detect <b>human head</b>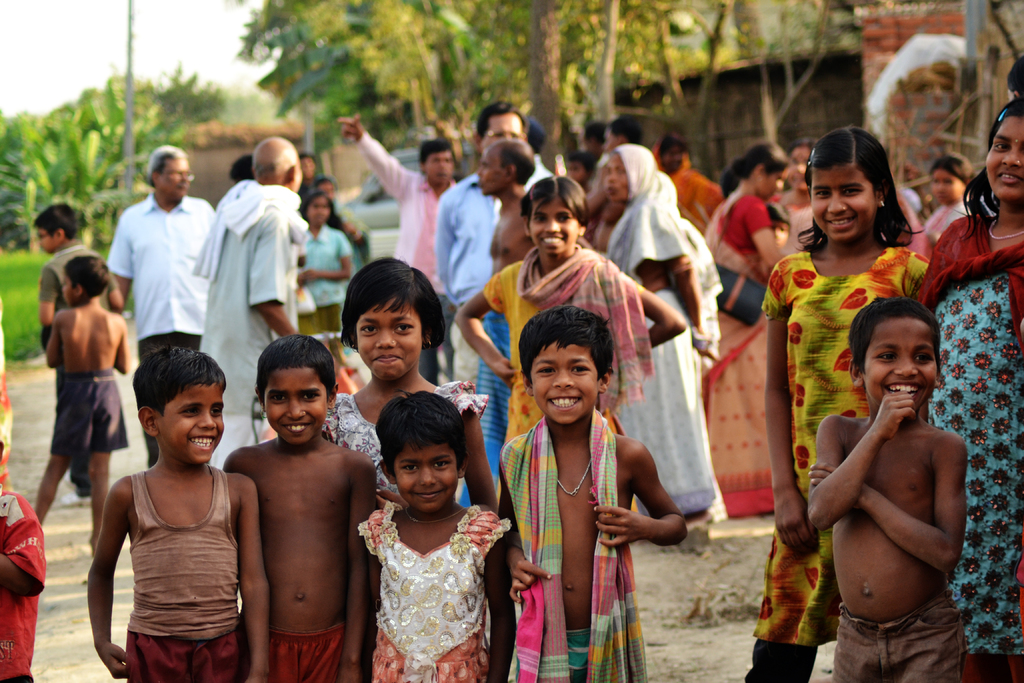
(x1=300, y1=153, x2=319, y2=182)
